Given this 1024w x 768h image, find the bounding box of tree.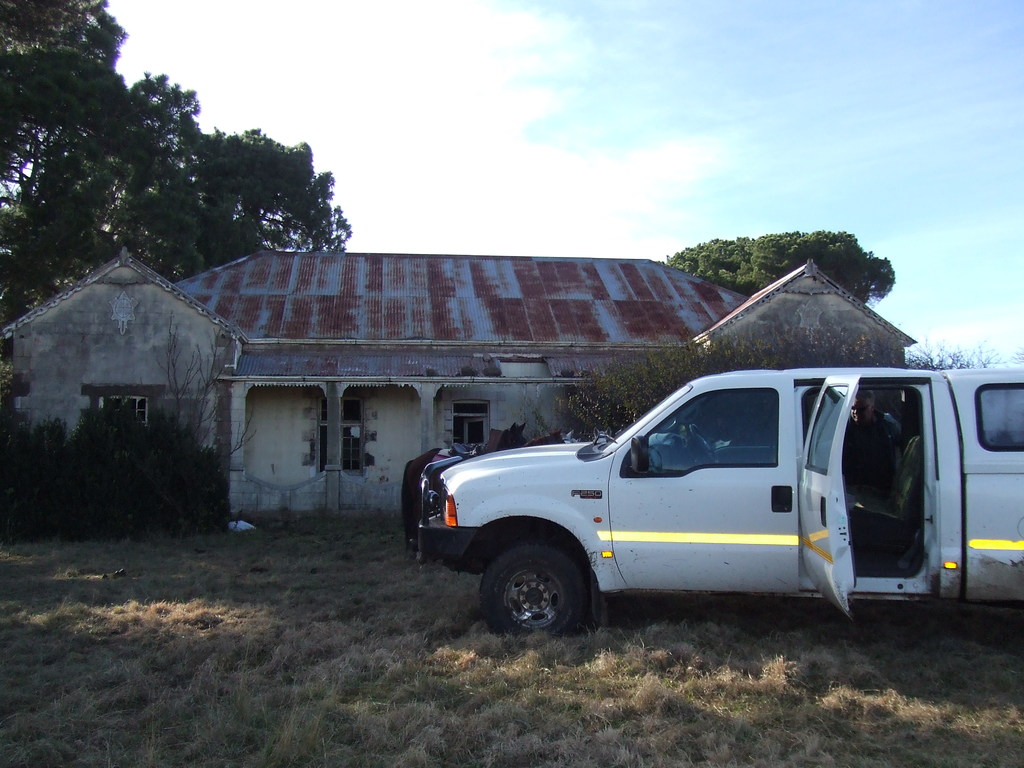
0, 0, 351, 325.
